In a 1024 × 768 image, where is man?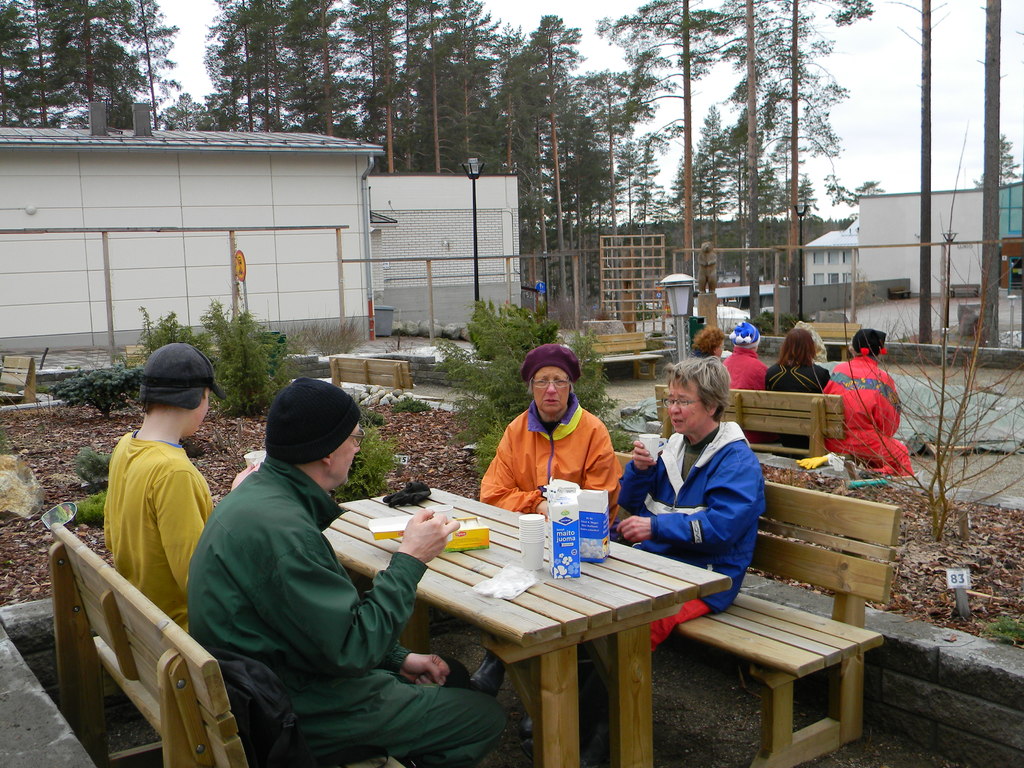
bbox=(182, 375, 510, 767).
